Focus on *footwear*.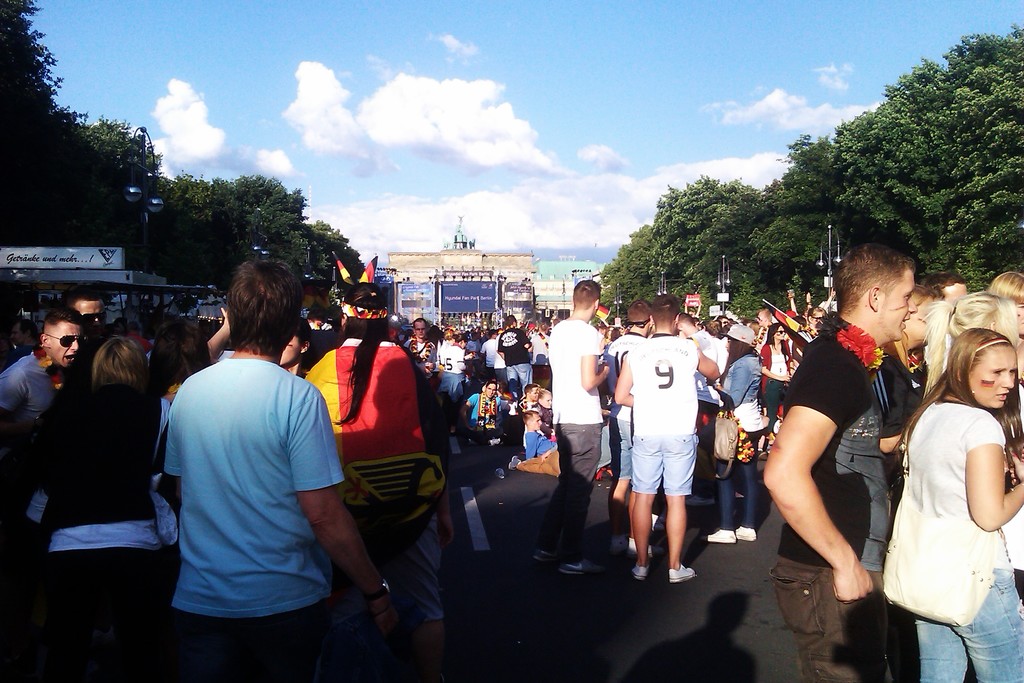
Focused at bbox(668, 563, 694, 581).
